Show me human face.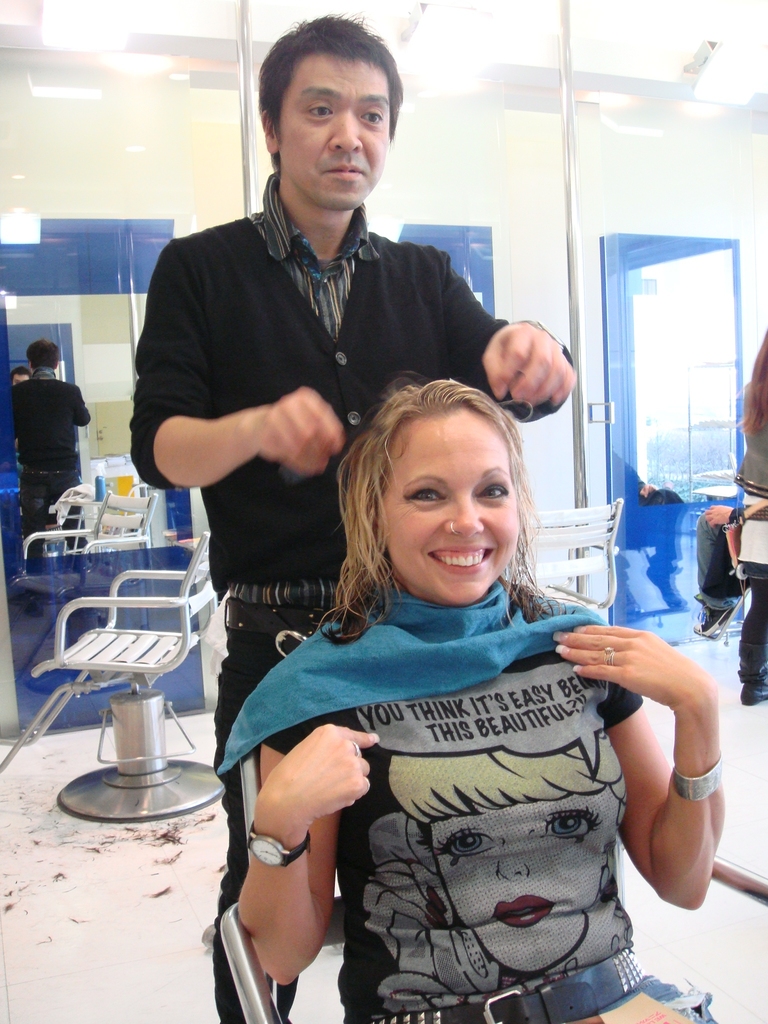
human face is here: {"left": 440, "top": 799, "right": 622, "bottom": 981}.
